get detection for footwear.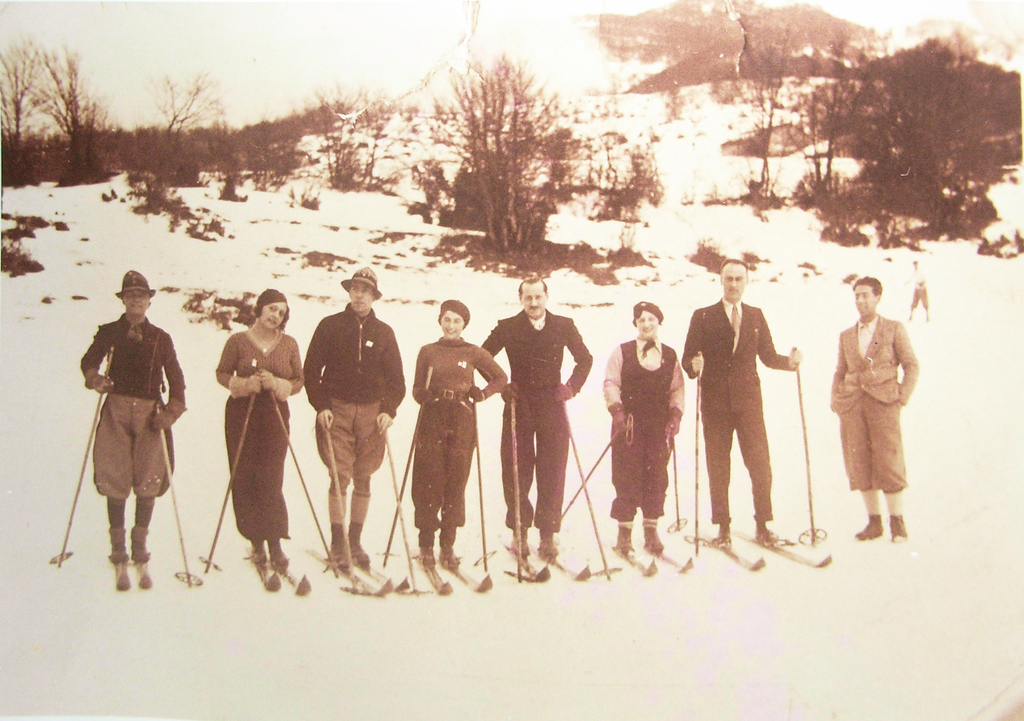
Detection: [541, 535, 558, 555].
